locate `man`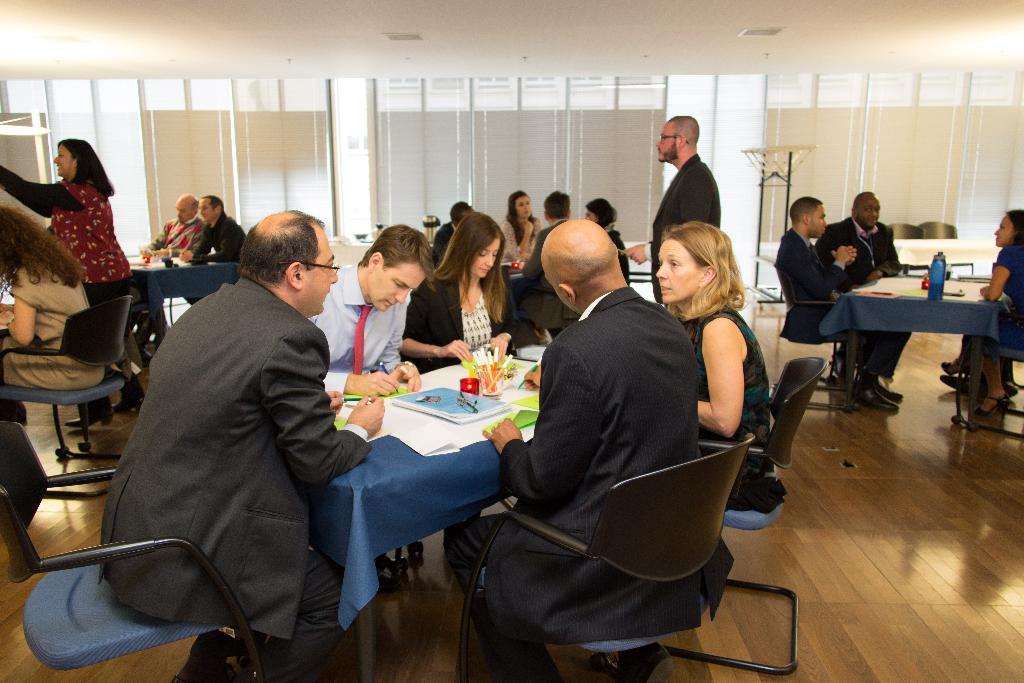
(828,195,908,300)
